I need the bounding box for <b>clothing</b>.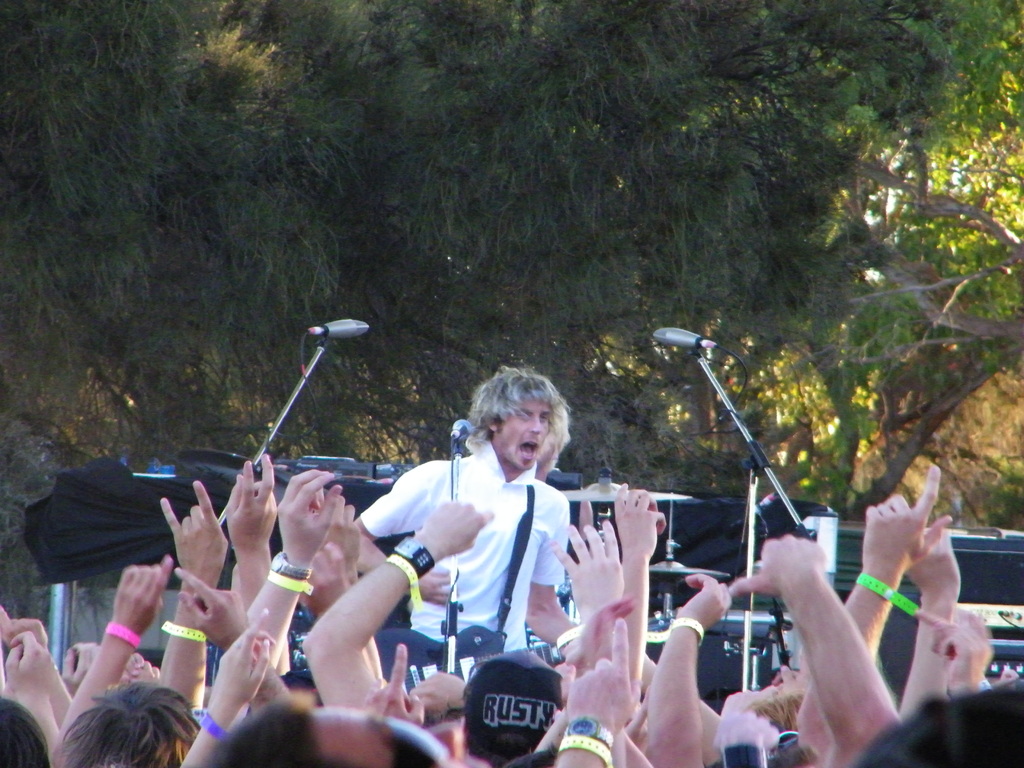
Here it is: 371,433,591,682.
